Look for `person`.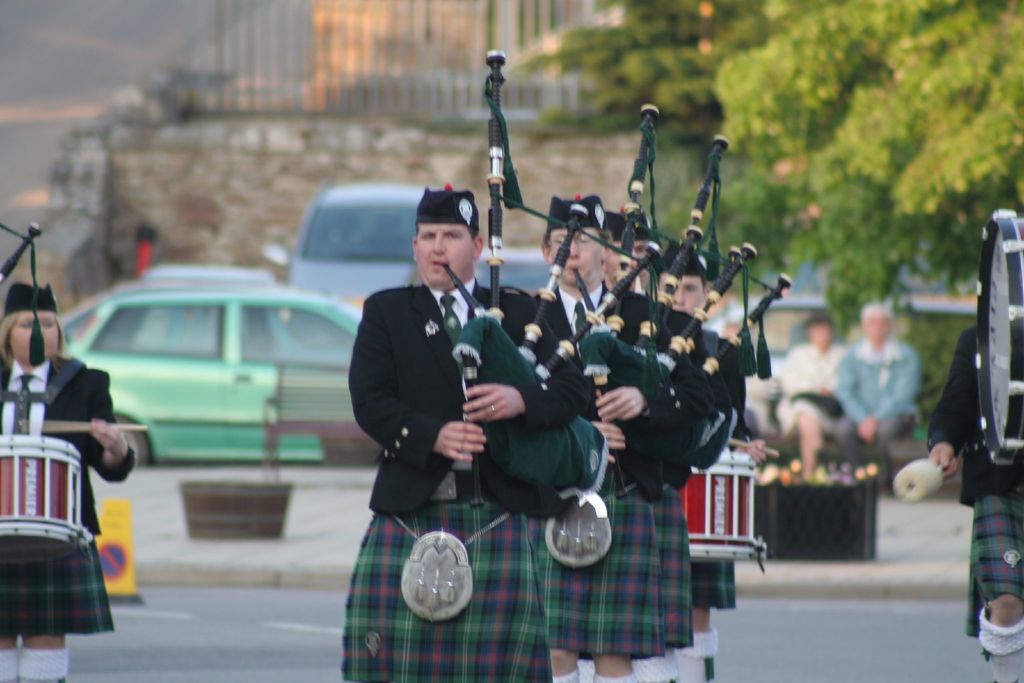
Found: {"x1": 0, "y1": 281, "x2": 135, "y2": 682}.
